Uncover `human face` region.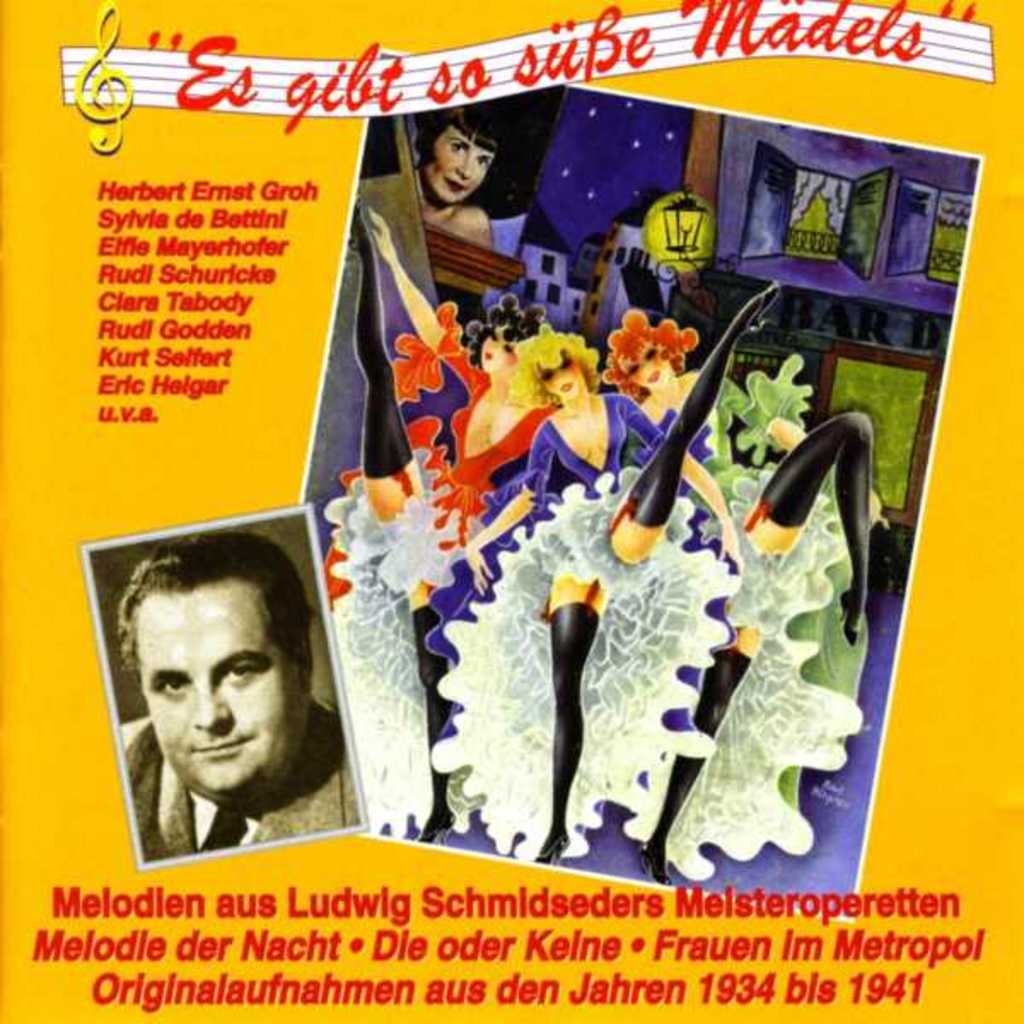
Uncovered: <box>420,123,502,207</box>.
